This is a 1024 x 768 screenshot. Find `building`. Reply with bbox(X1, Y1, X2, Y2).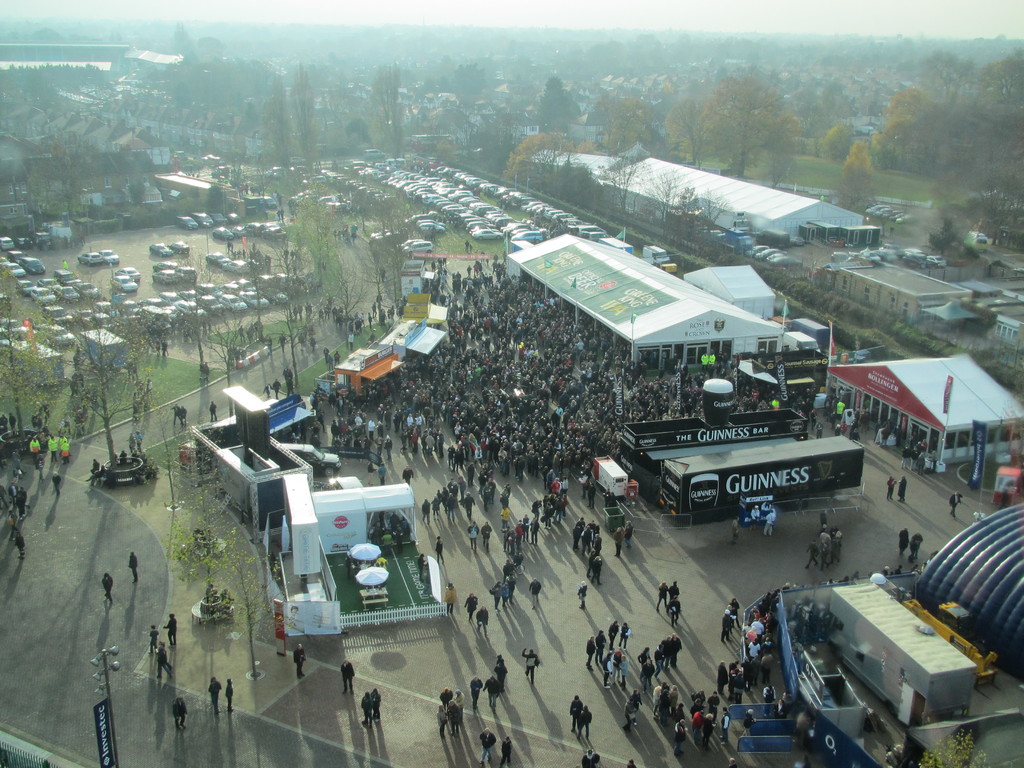
bbox(815, 346, 1023, 475).
